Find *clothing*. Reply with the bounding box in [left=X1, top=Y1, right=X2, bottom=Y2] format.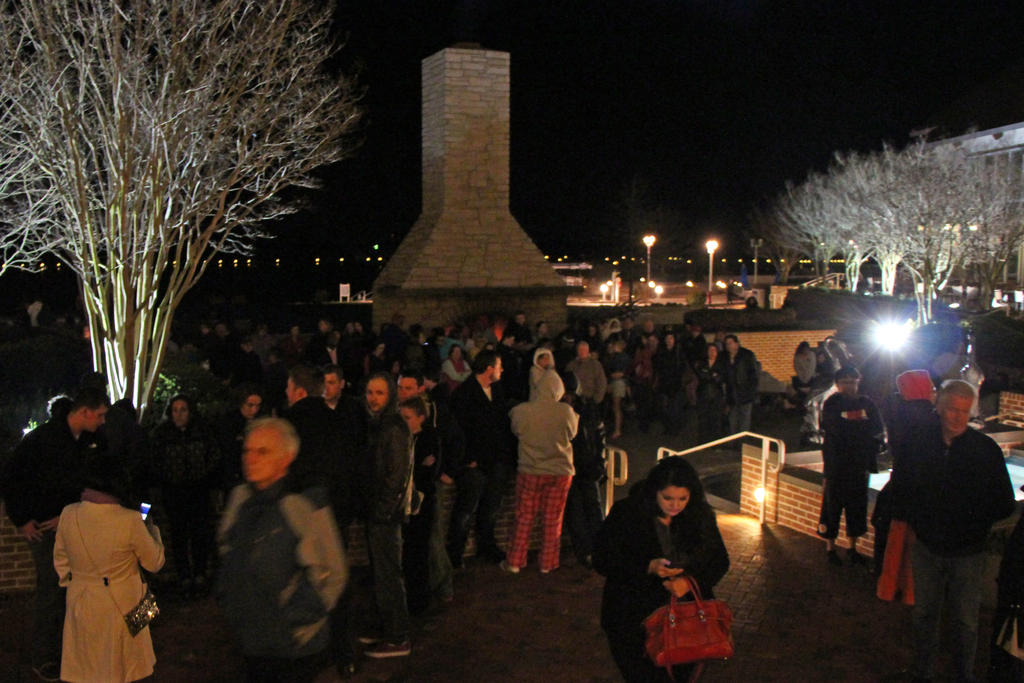
[left=280, top=331, right=311, bottom=354].
